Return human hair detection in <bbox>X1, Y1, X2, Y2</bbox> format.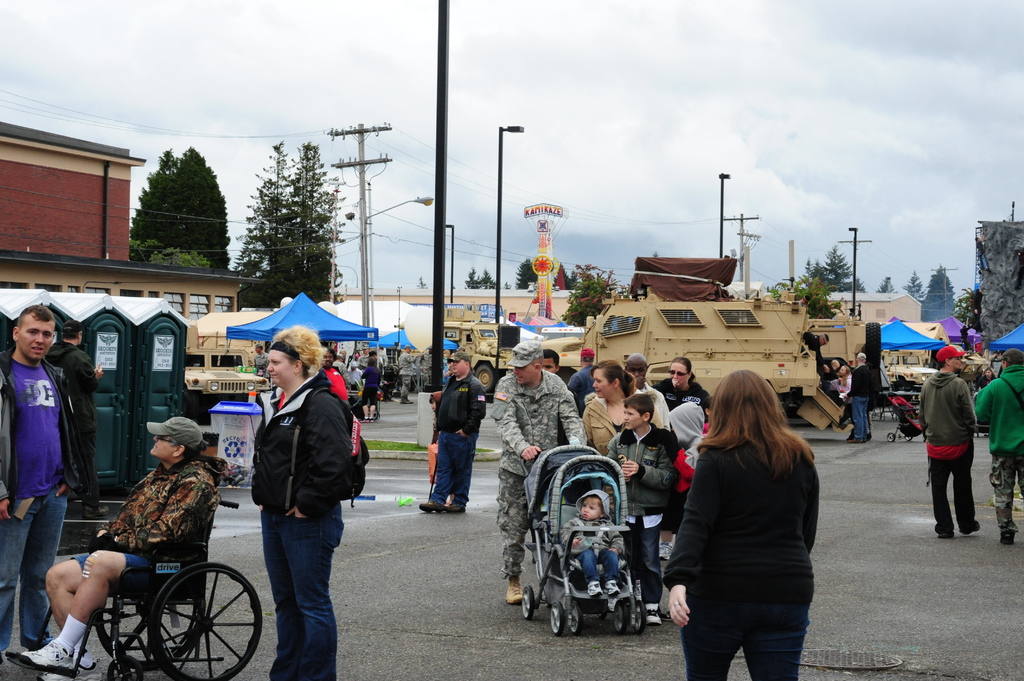
<bbox>696, 369, 814, 476</bbox>.
